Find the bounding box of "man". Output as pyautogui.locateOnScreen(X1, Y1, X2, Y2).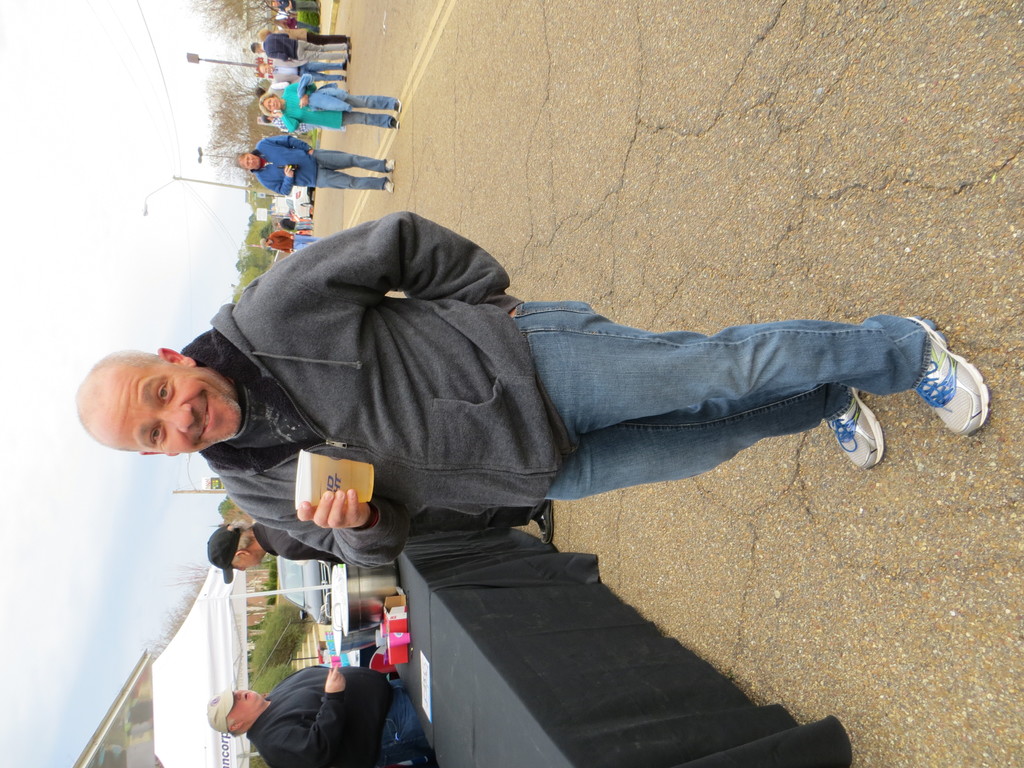
pyautogui.locateOnScreen(253, 29, 352, 62).
